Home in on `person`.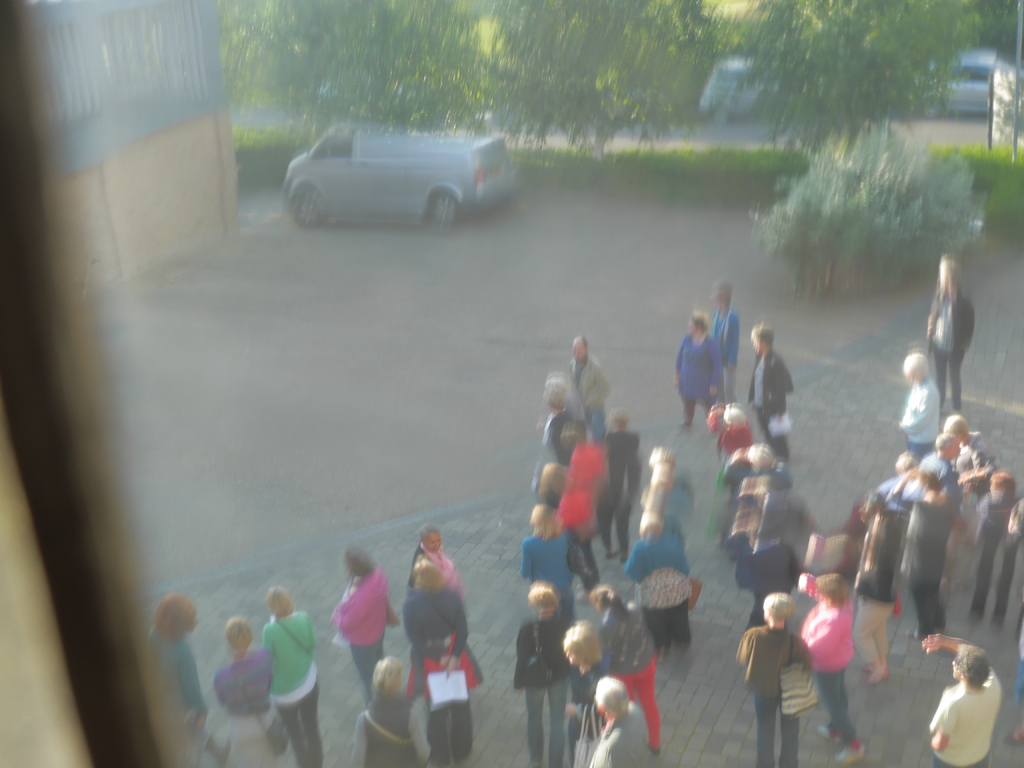
Homed in at <box>515,580,570,767</box>.
